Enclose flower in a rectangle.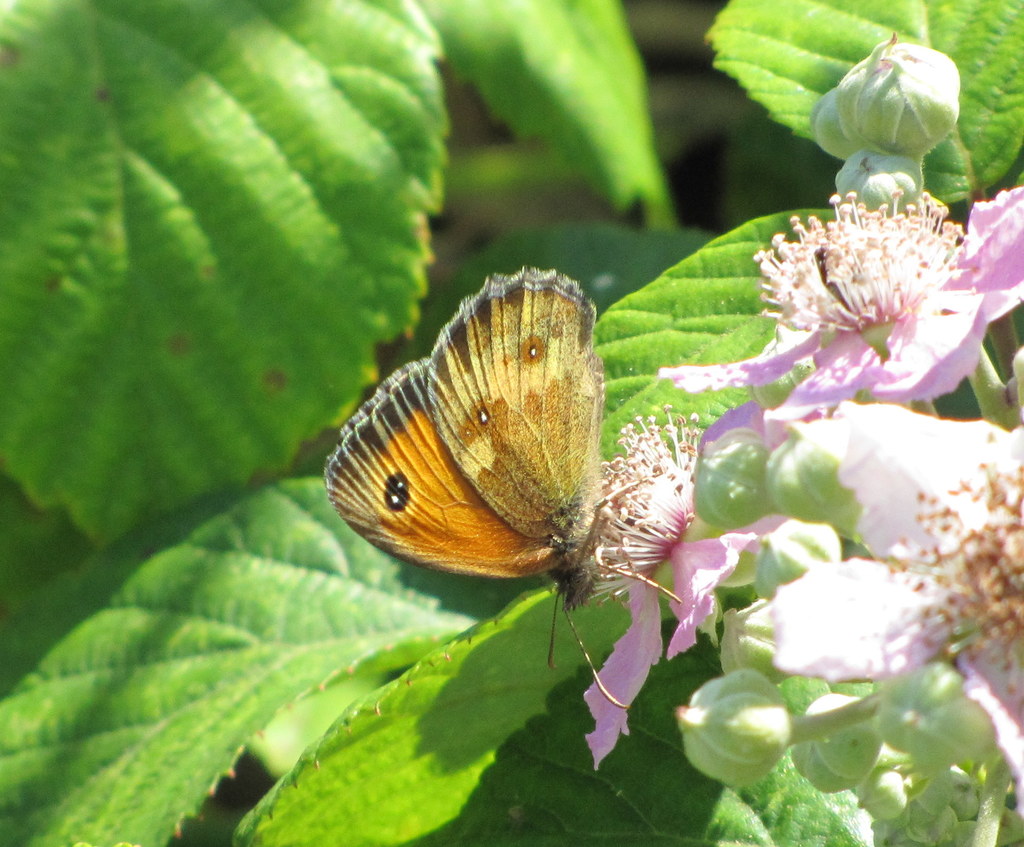
<region>737, 178, 982, 416</region>.
